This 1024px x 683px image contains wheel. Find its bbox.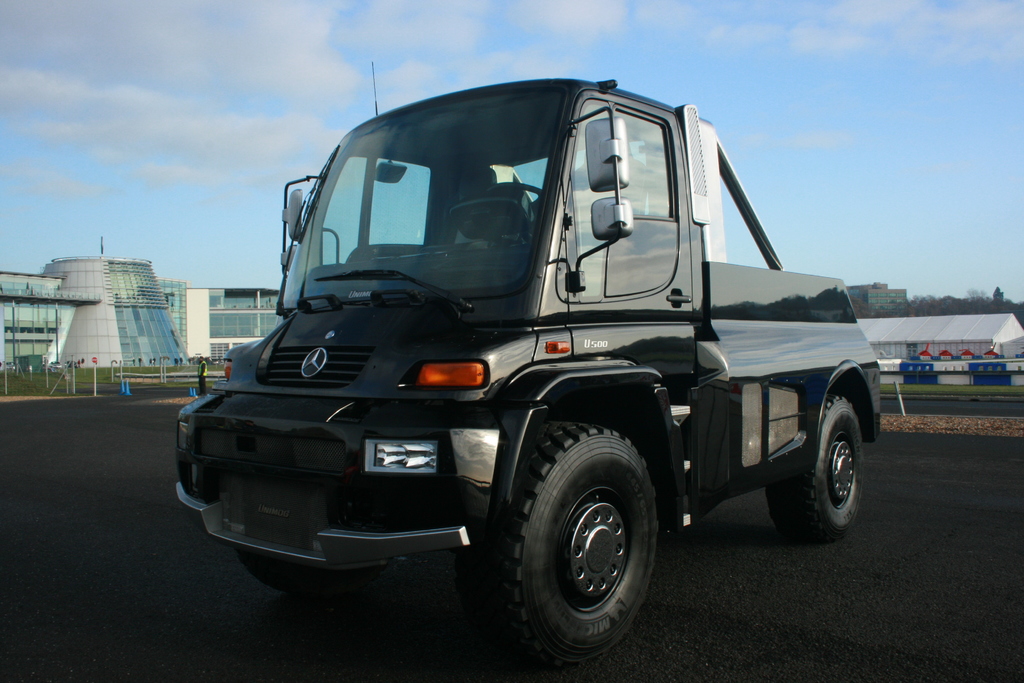
crop(492, 423, 667, 653).
